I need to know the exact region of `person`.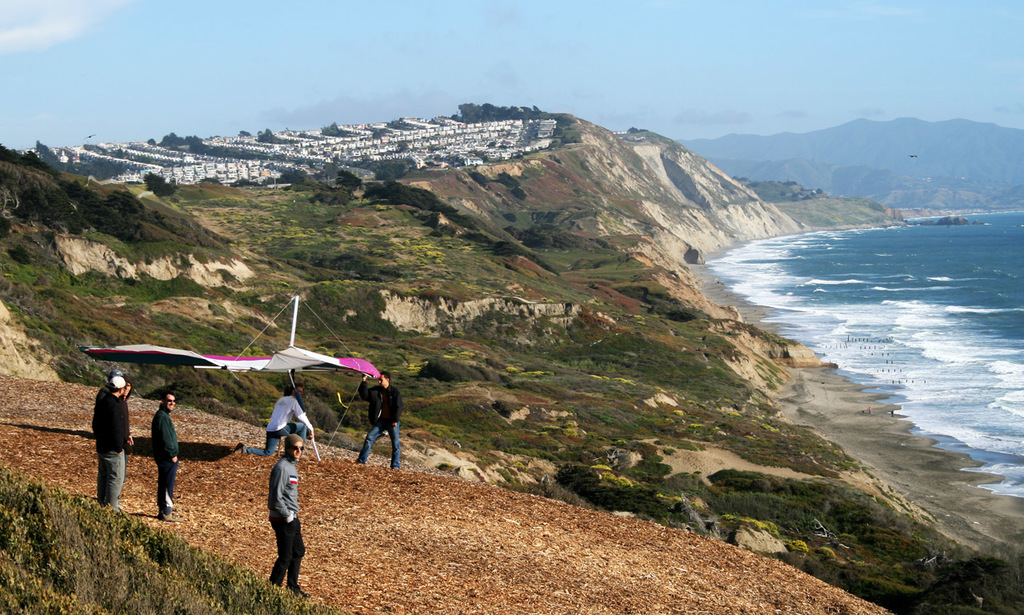
Region: x1=146 y1=391 x2=184 y2=516.
